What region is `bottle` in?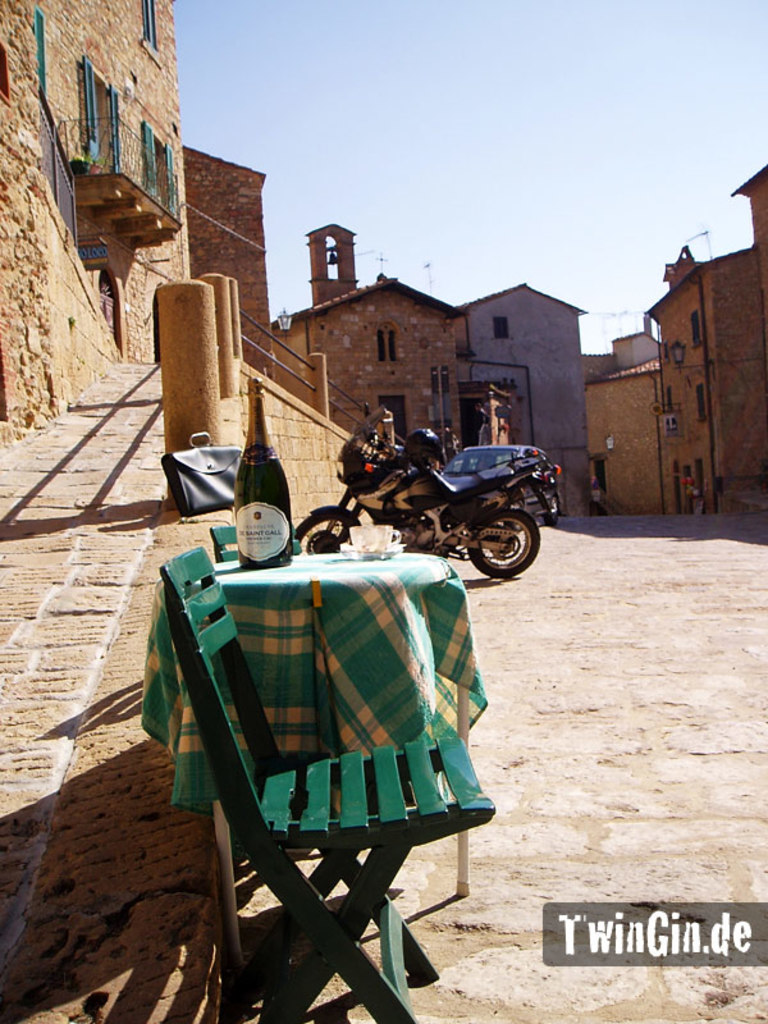
(left=230, top=376, right=296, bottom=571).
